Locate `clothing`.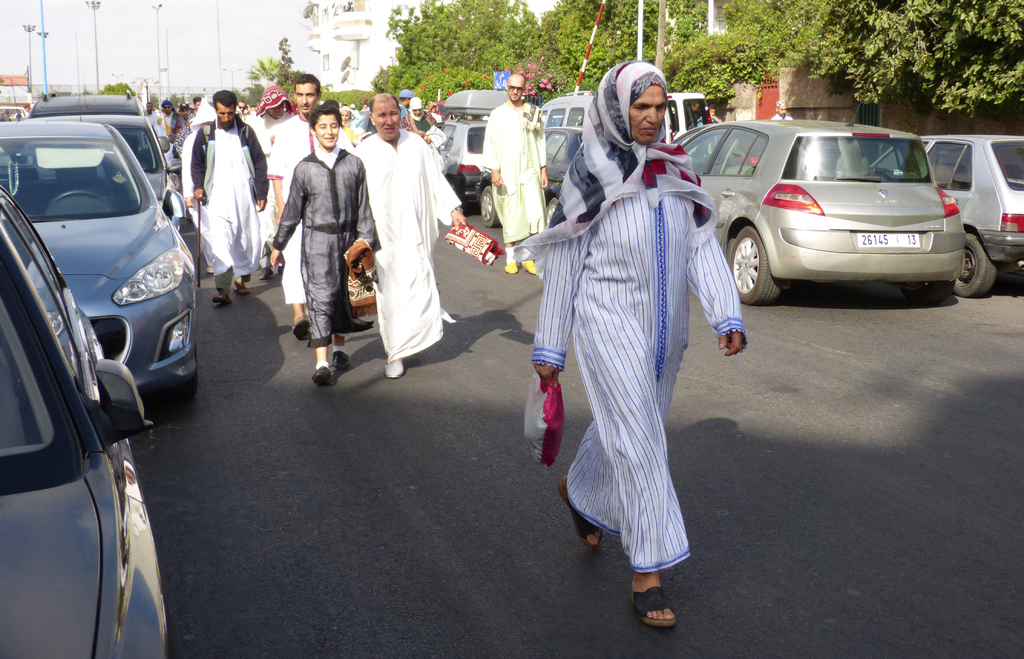
Bounding box: 480, 102, 539, 262.
